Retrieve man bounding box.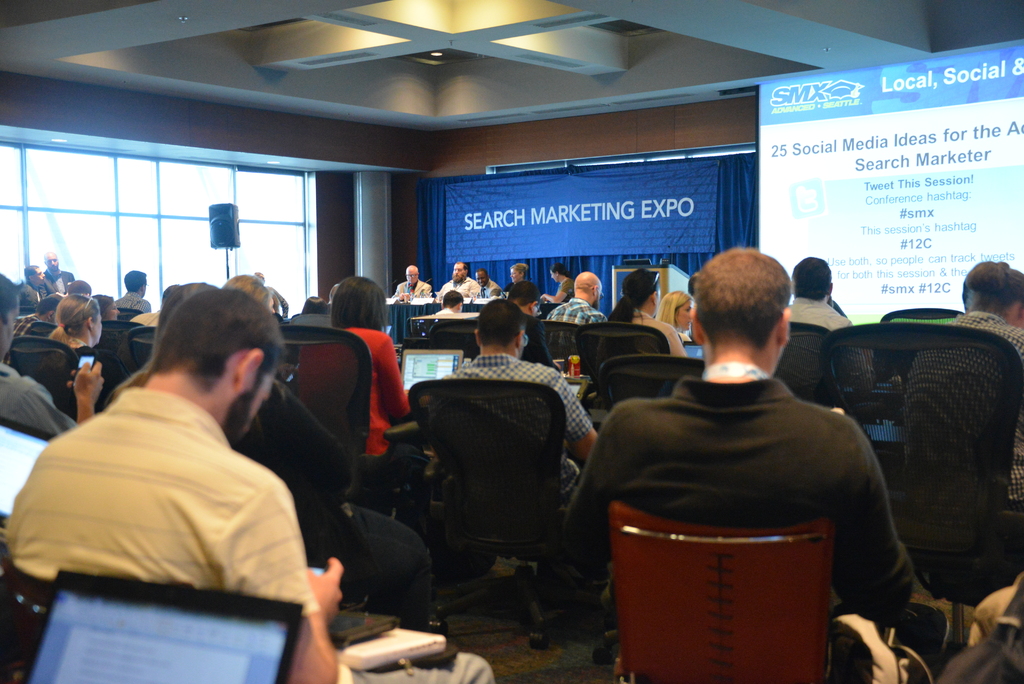
Bounding box: 548,275,607,343.
